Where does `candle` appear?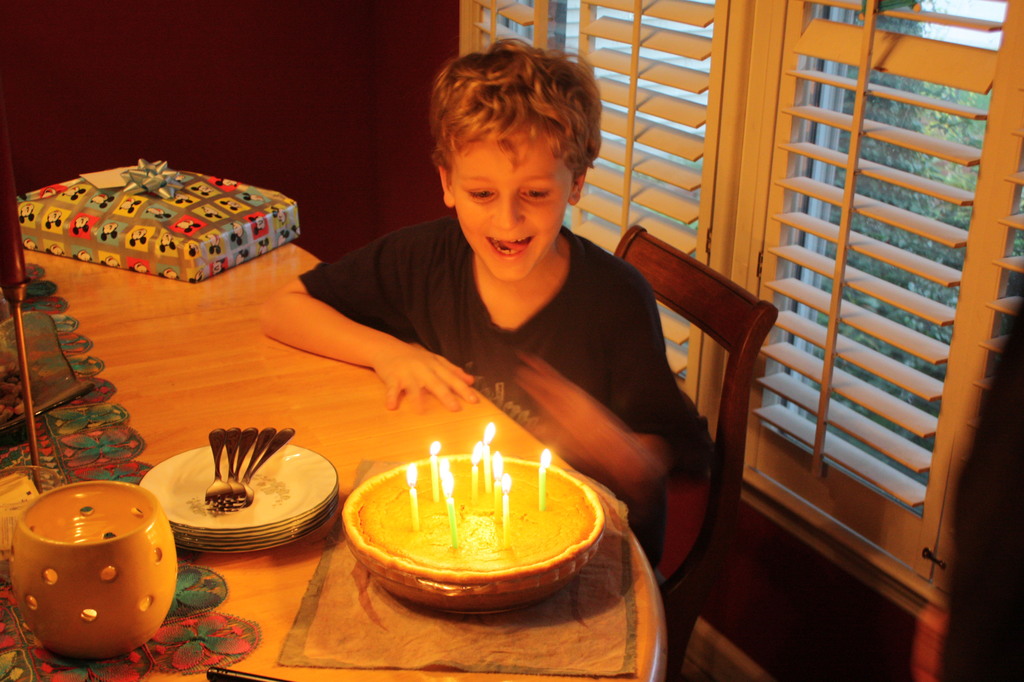
Appears at [444, 476, 457, 544].
